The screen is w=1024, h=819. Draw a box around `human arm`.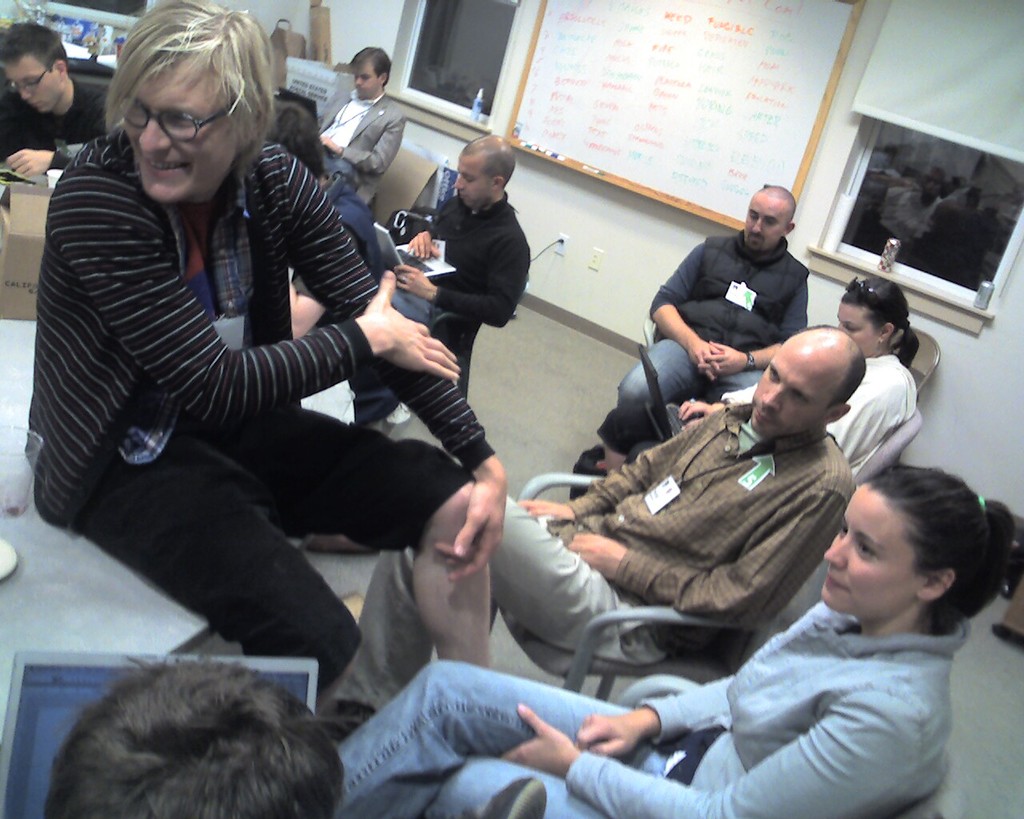
bbox=[518, 404, 734, 525].
